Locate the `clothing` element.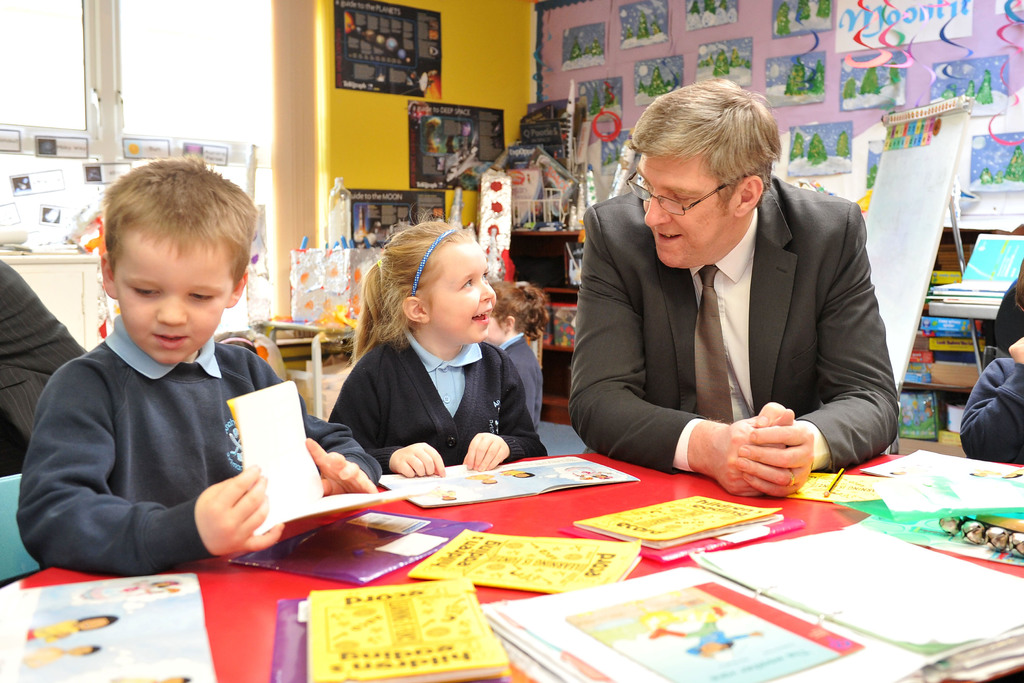
Element bbox: <region>960, 359, 1023, 457</region>.
